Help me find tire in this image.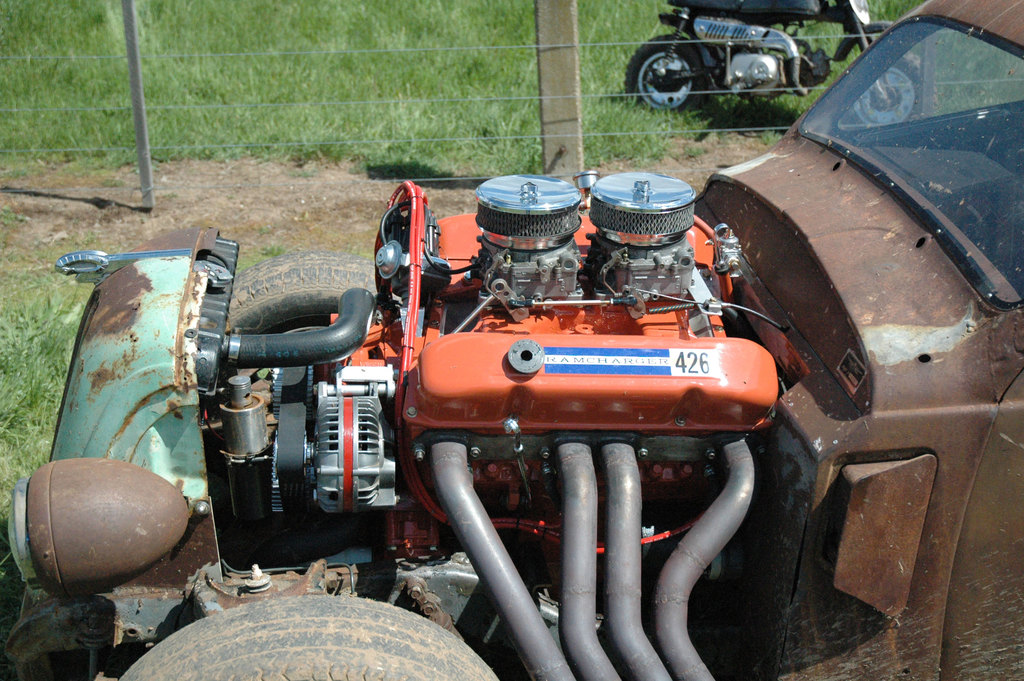
Found it: 118:595:500:680.
